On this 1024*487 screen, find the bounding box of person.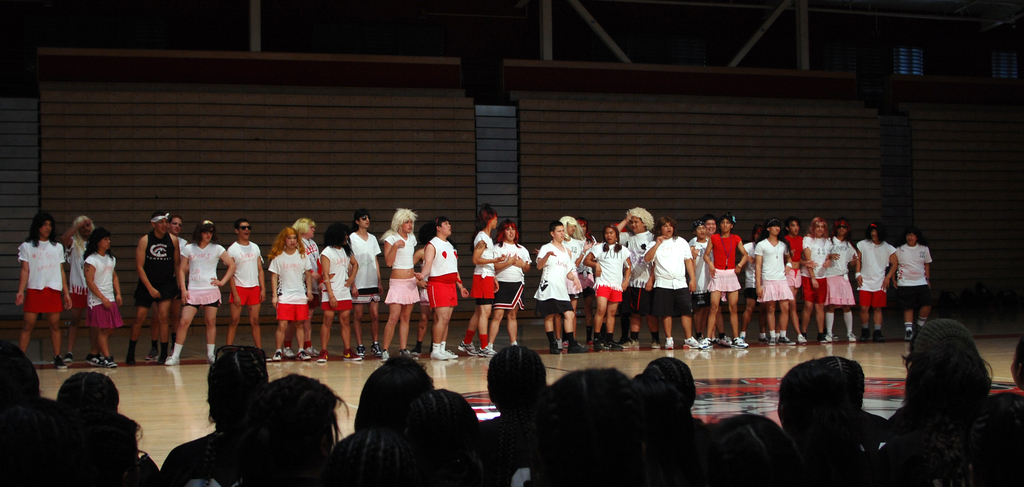
Bounding box: [left=737, top=225, right=765, bottom=343].
